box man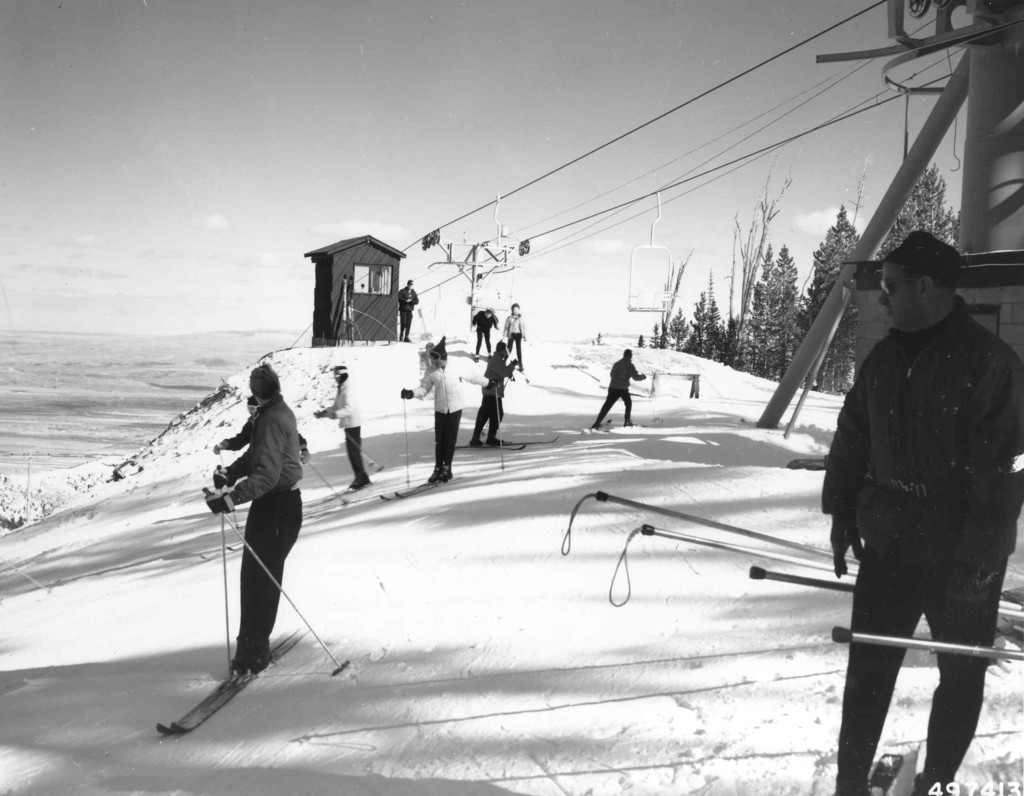
(left=469, top=306, right=499, bottom=362)
